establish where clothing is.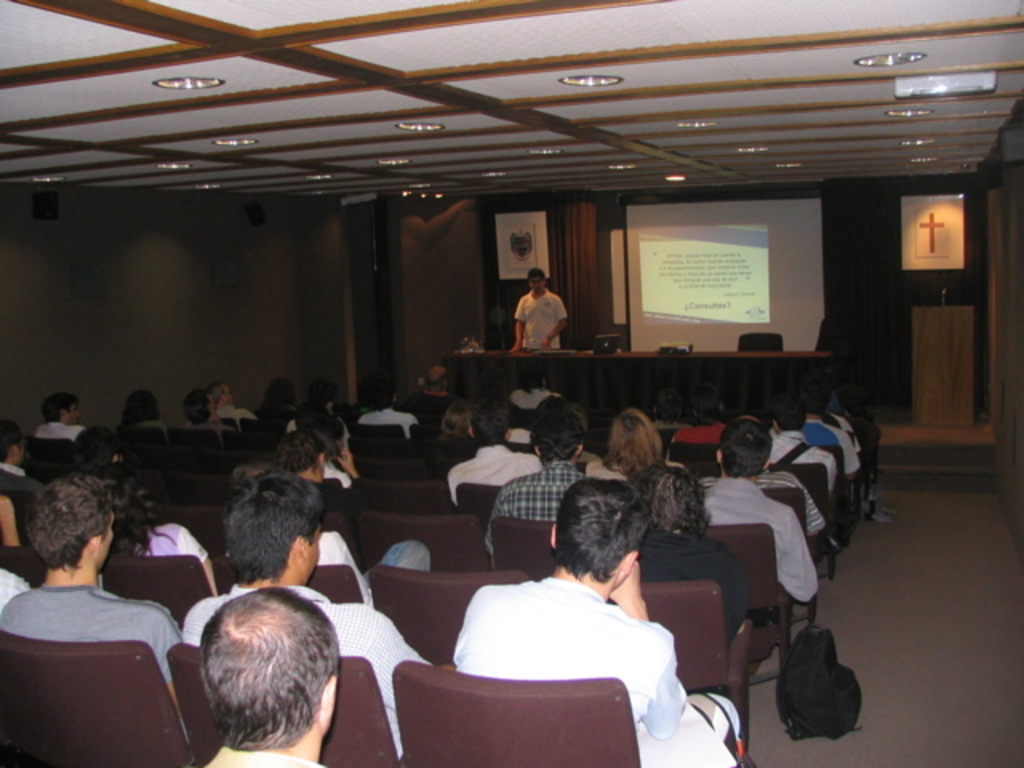
Established at (left=322, top=459, right=376, bottom=512).
